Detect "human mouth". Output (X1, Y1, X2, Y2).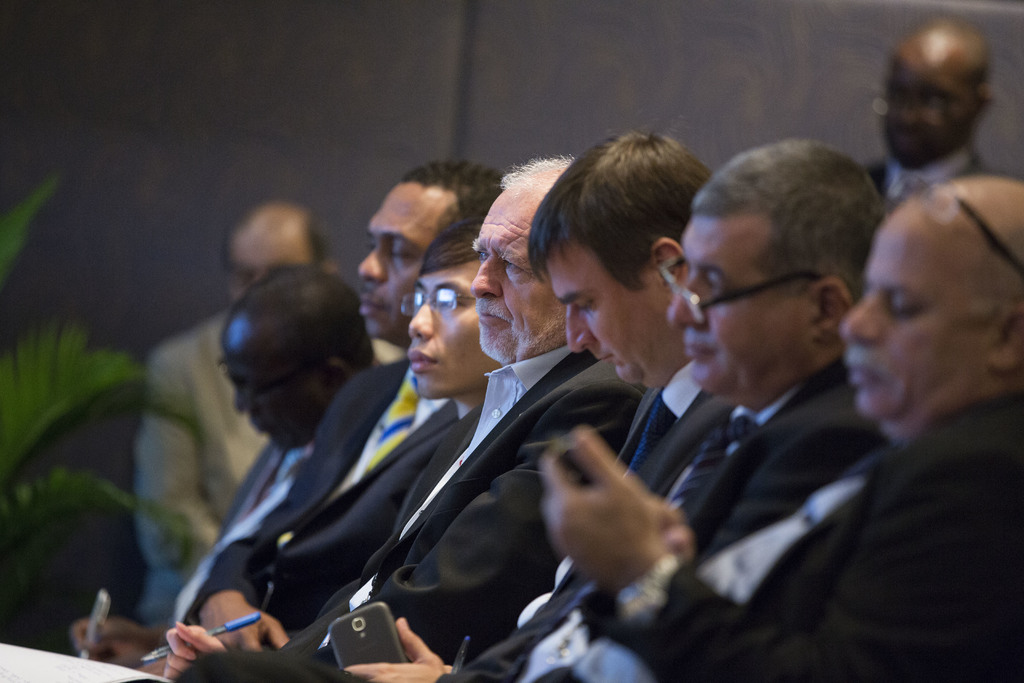
(593, 352, 615, 367).
